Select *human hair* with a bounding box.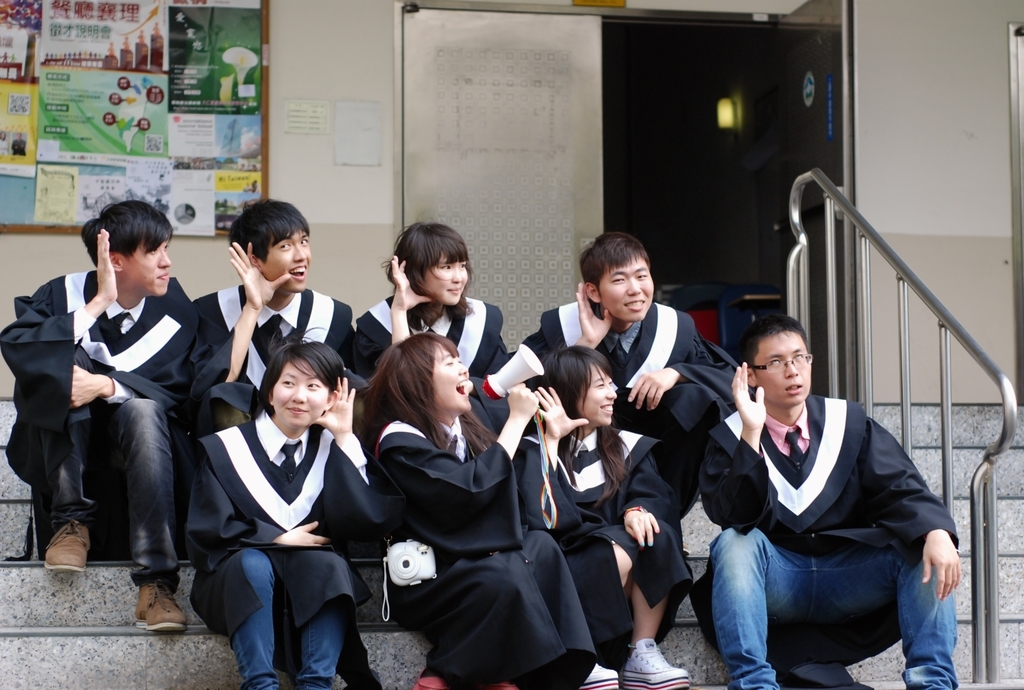
BBox(357, 332, 497, 457).
